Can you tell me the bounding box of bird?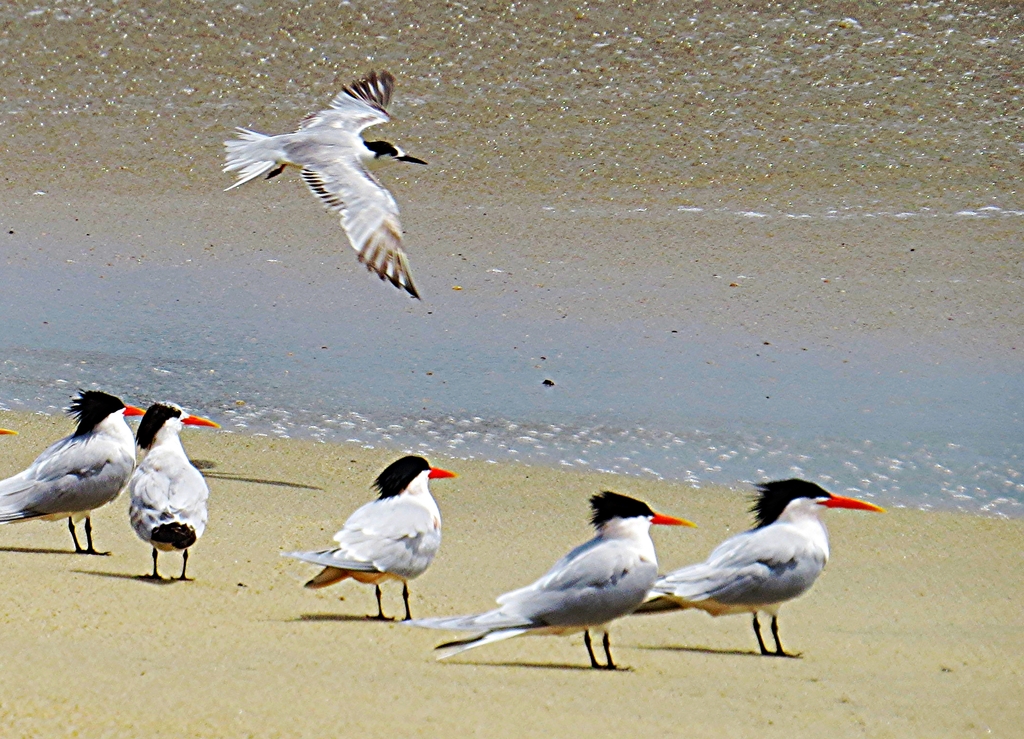
<region>628, 475, 886, 656</region>.
